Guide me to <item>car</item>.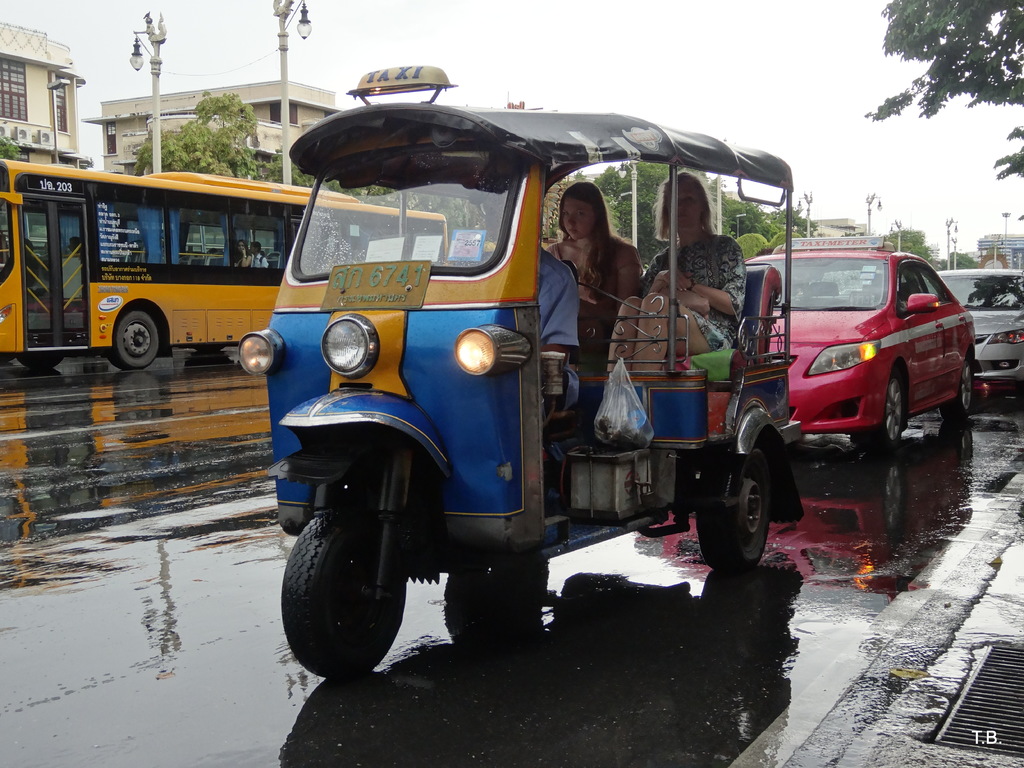
Guidance: 732:235:979:472.
